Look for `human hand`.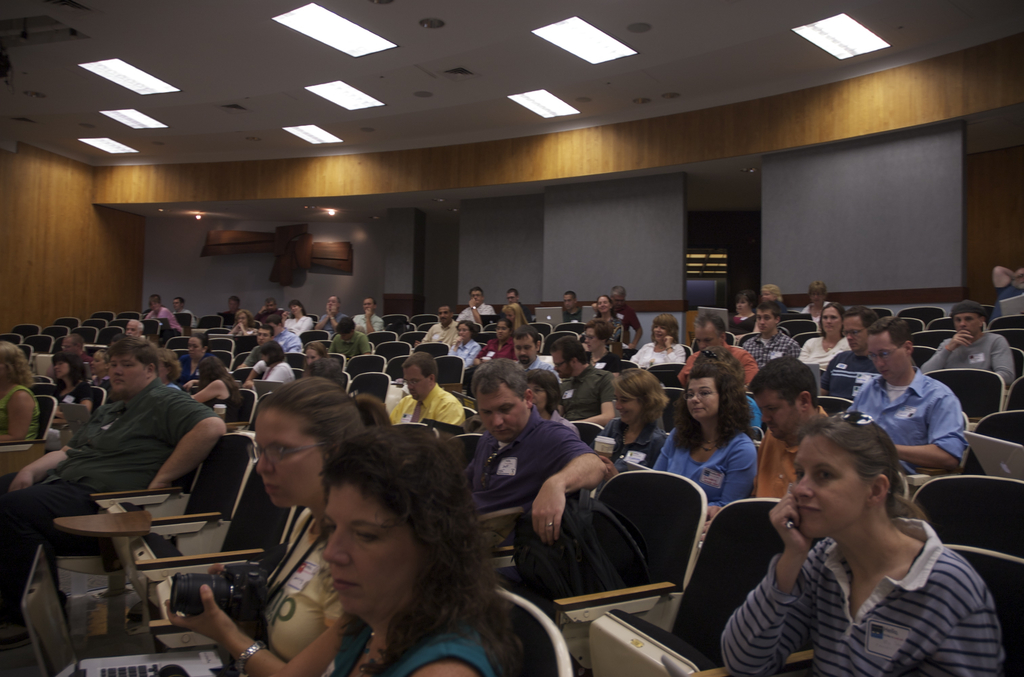
Found: bbox=[147, 484, 170, 490].
